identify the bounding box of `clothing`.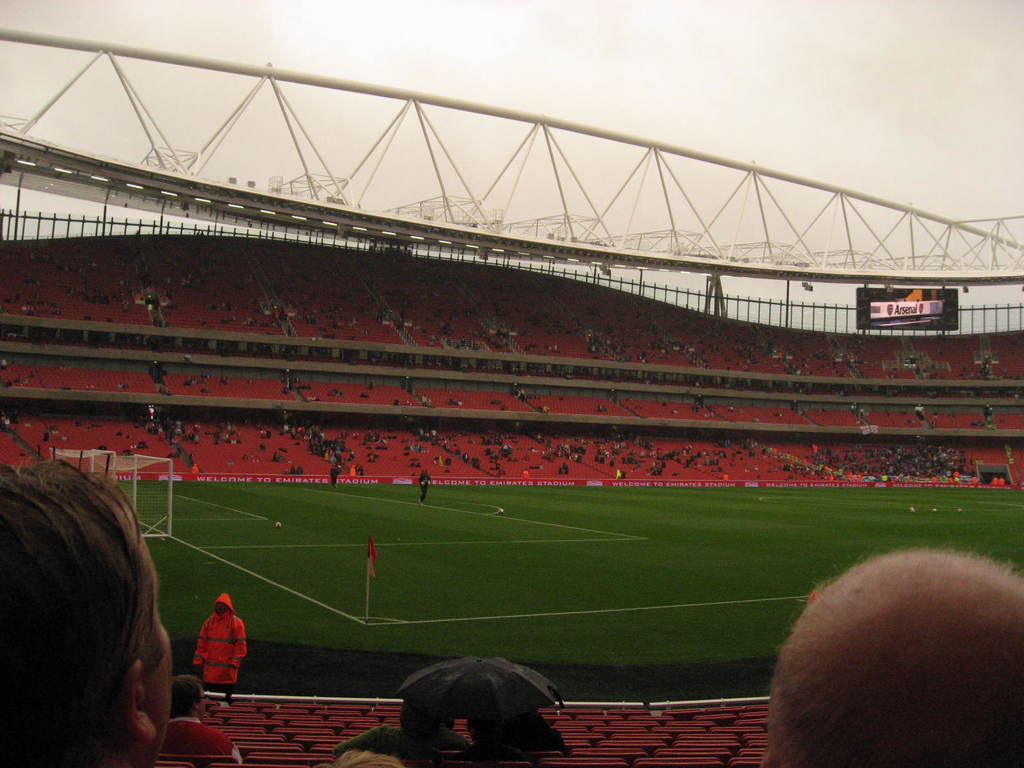
bbox=(190, 592, 246, 692).
